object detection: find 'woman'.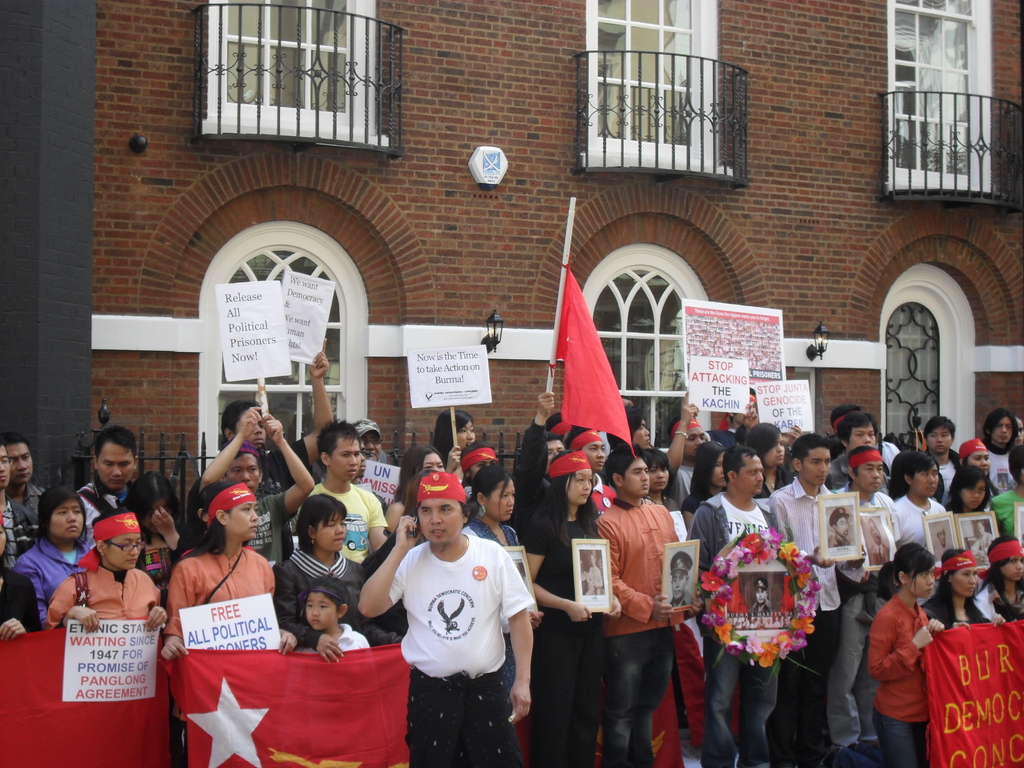
<box>926,543,1011,627</box>.
